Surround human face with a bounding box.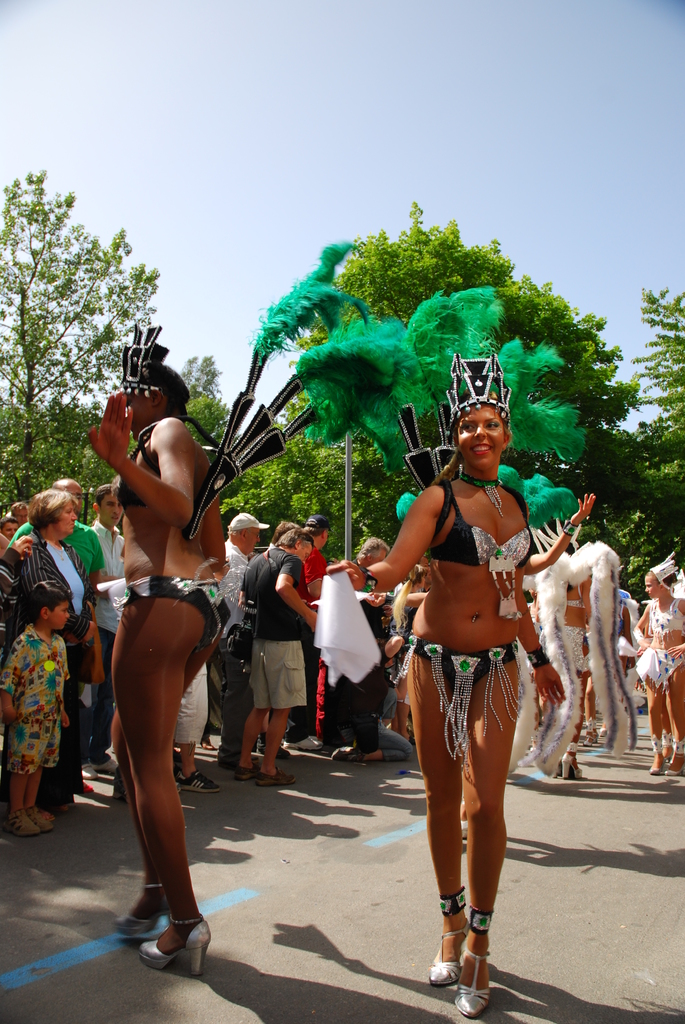
[left=296, top=539, right=315, bottom=562].
